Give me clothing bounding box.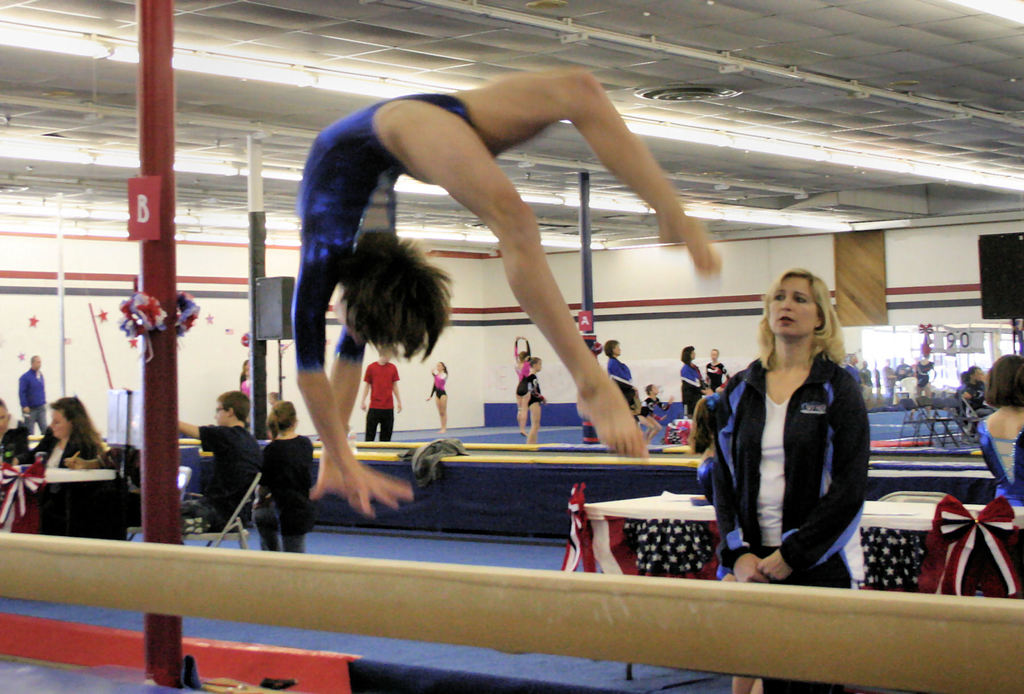
{"left": 430, "top": 374, "right": 446, "bottom": 398}.
